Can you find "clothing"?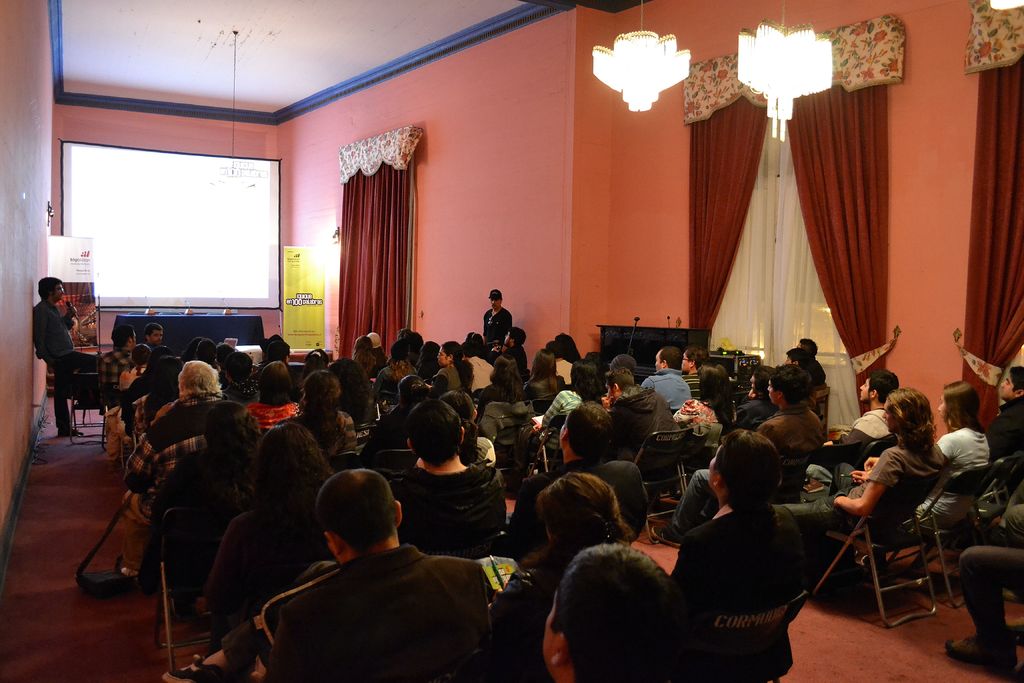
Yes, bounding box: detection(243, 517, 508, 678).
